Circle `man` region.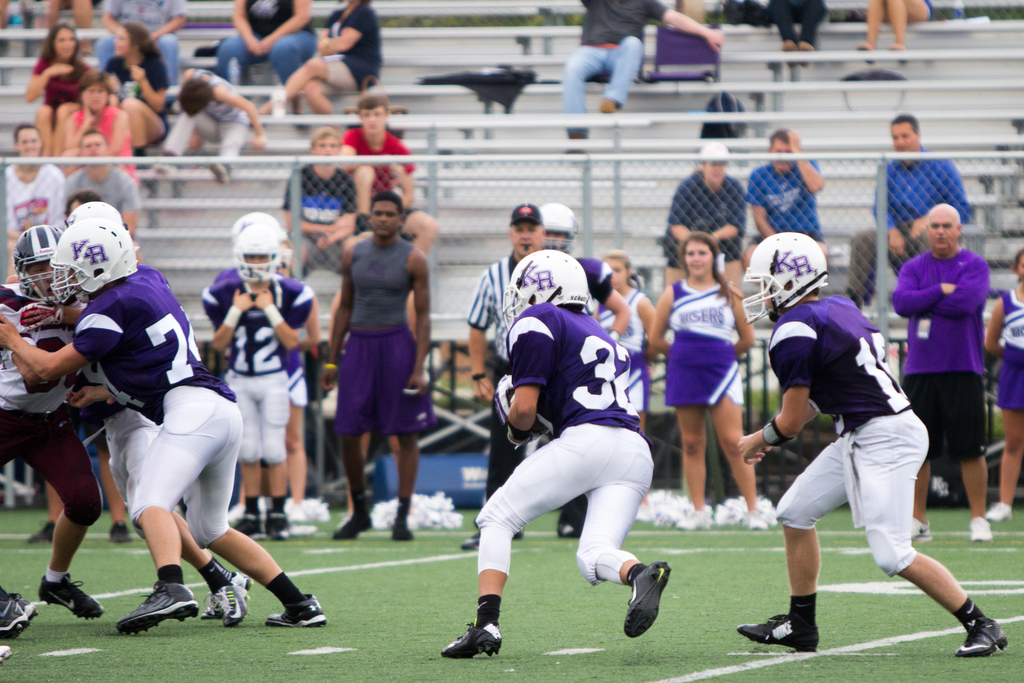
Region: pyautogui.locateOnScreen(846, 114, 971, 308).
